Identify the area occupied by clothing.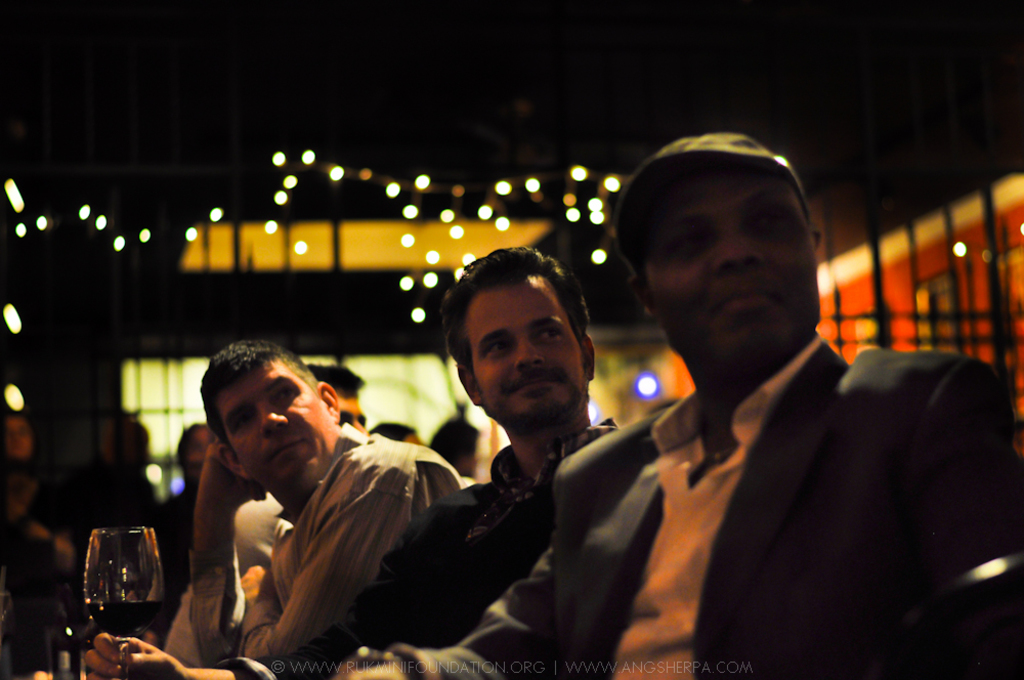
Area: <region>398, 323, 1023, 679</region>.
